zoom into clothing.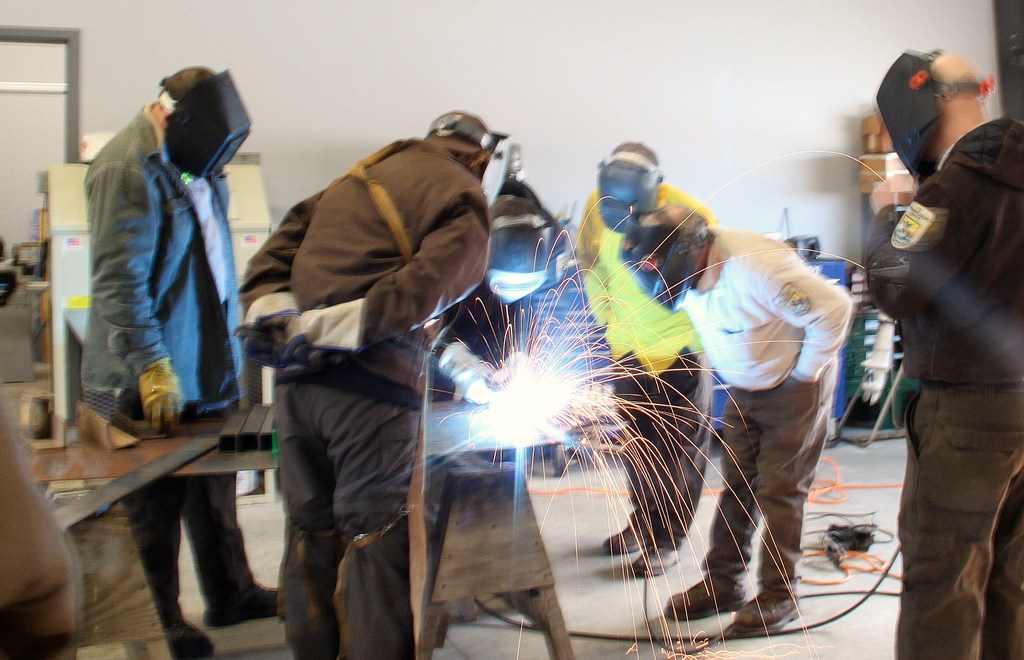
Zoom target: box(571, 182, 712, 544).
